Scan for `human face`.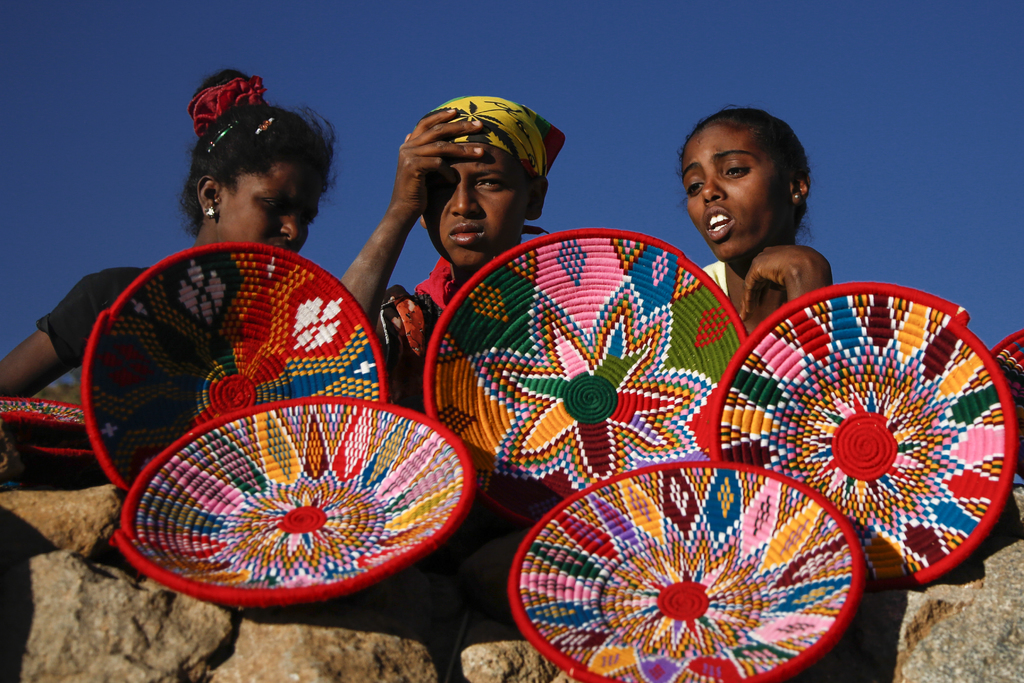
Scan result: pyautogui.locateOnScreen(215, 165, 323, 253).
